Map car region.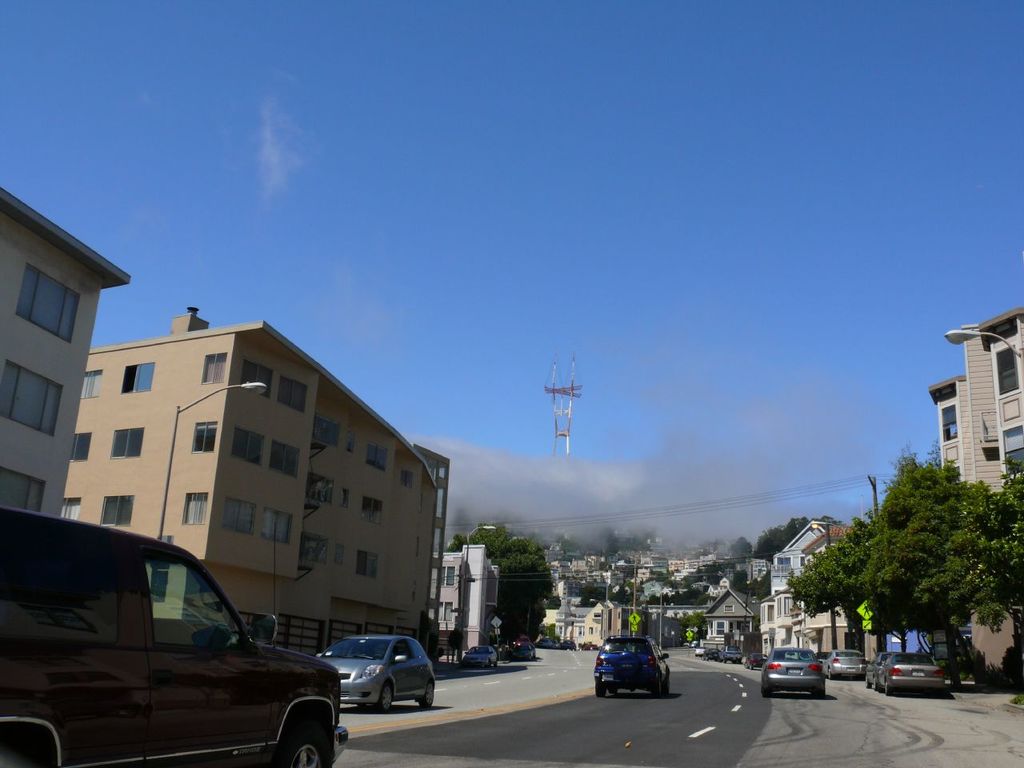
Mapped to region(866, 650, 887, 685).
